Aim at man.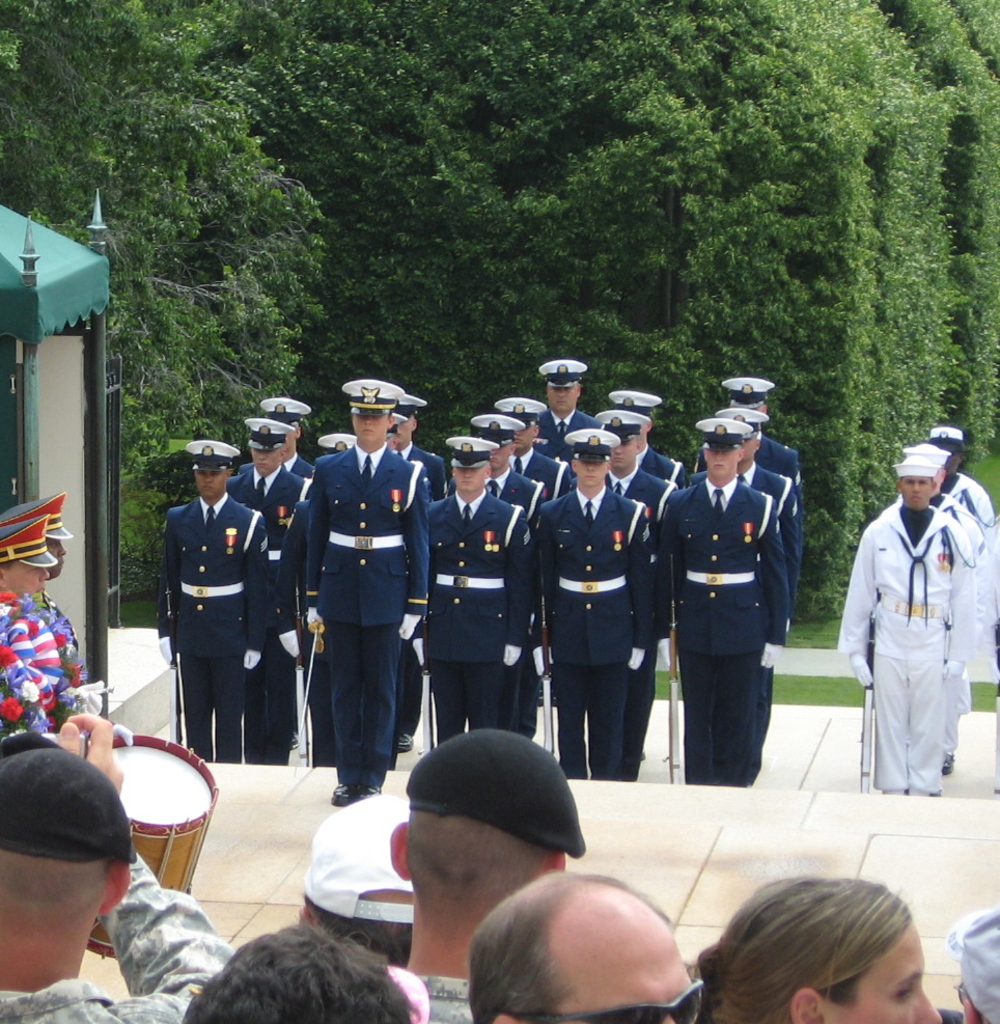
Aimed at 689, 409, 798, 684.
